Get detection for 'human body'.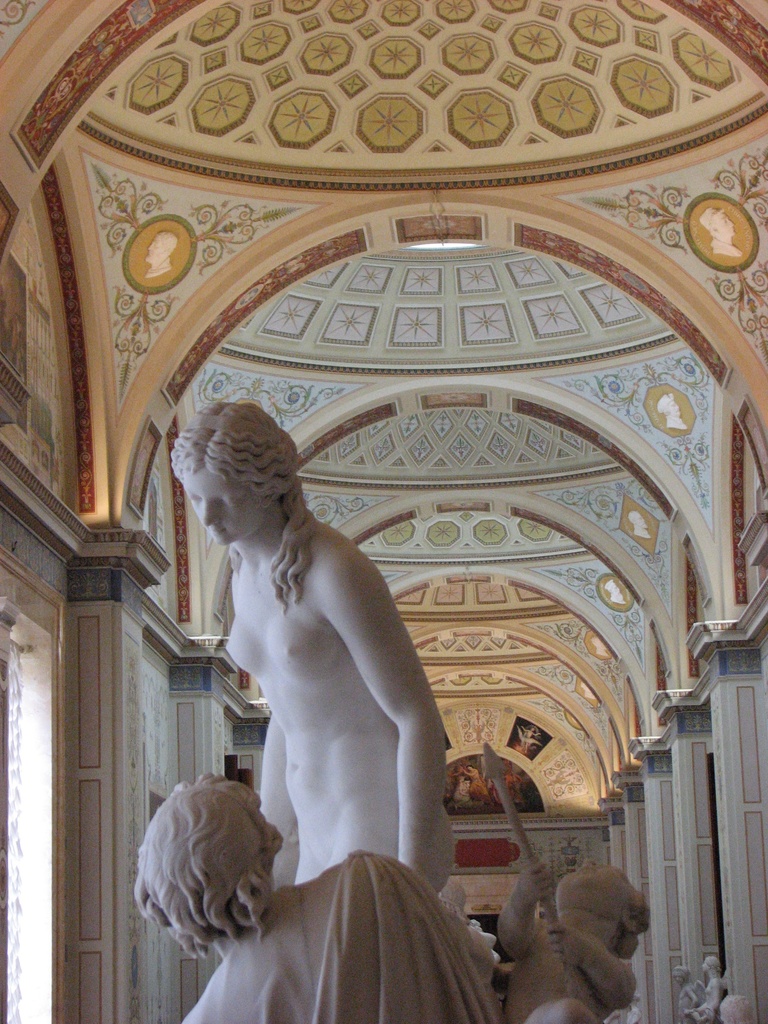
Detection: left=697, top=958, right=725, bottom=1018.
